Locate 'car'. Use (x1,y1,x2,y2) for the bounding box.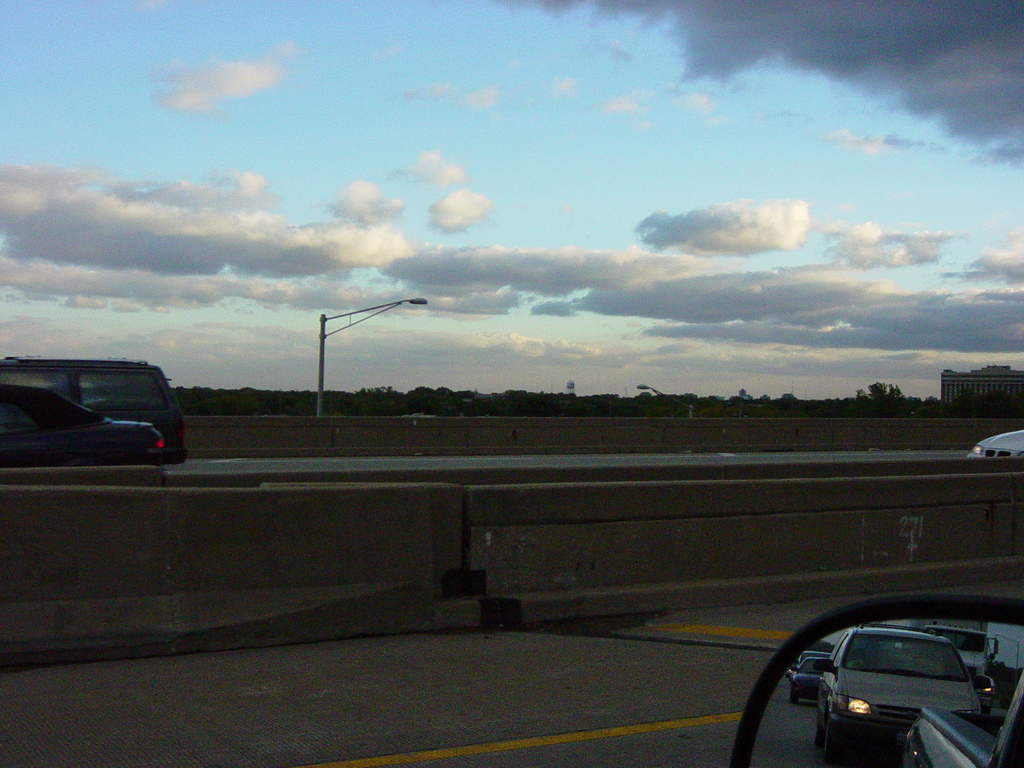
(1,349,190,471).
